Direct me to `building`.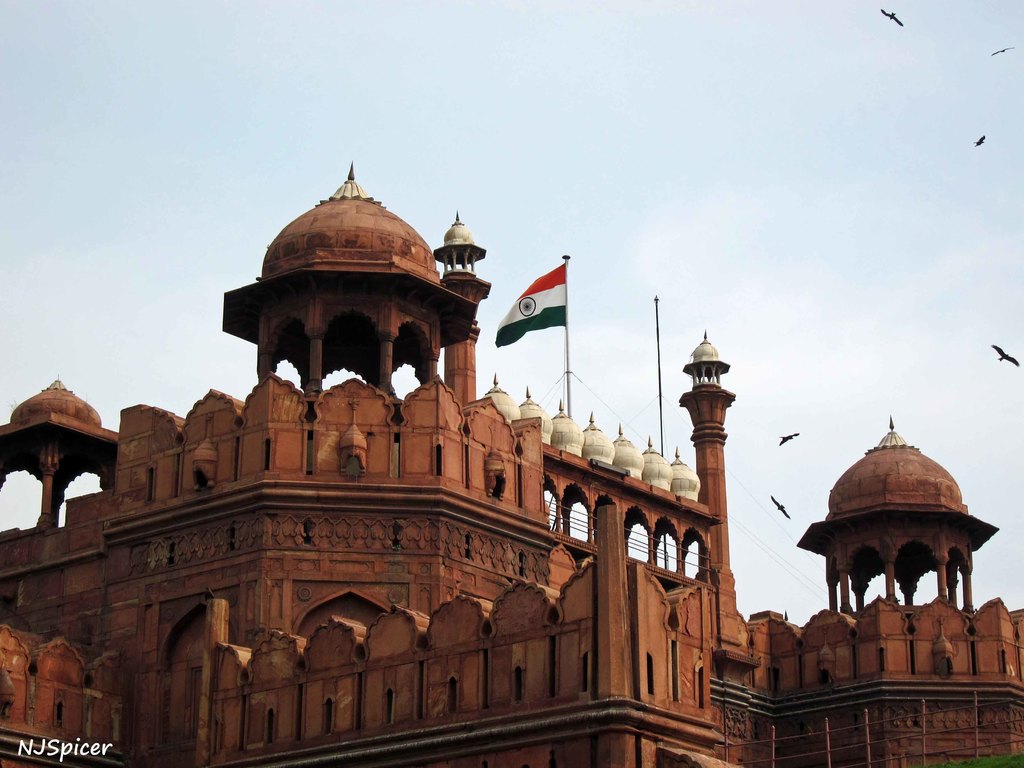
Direction: 0/159/1023/767.
